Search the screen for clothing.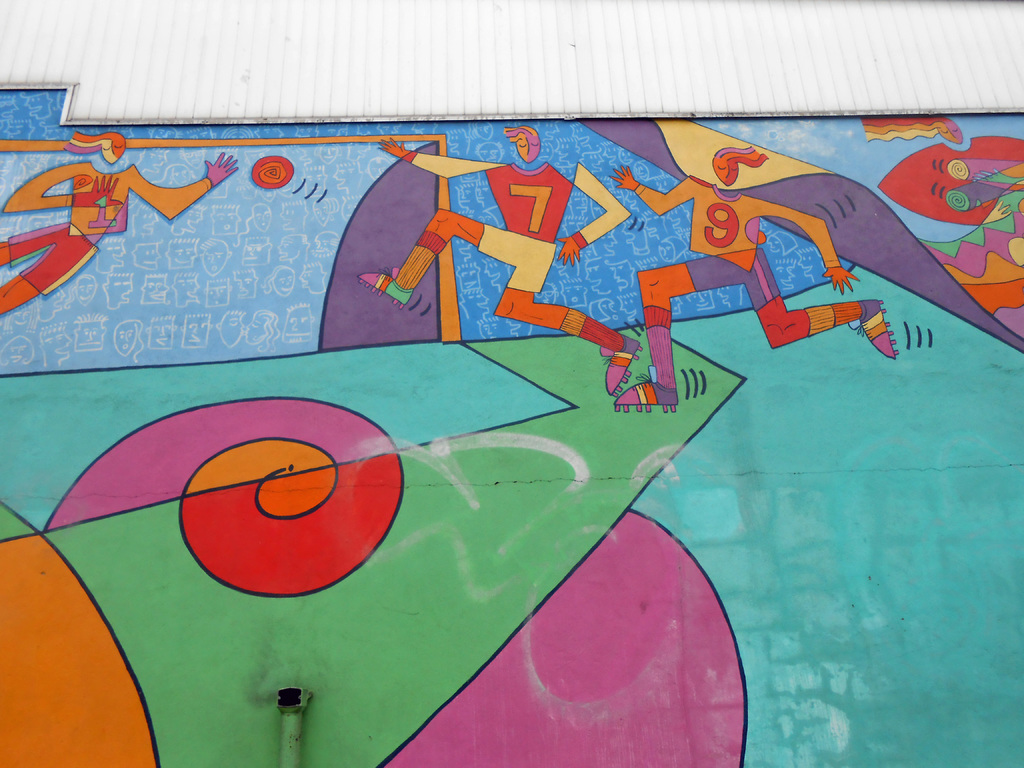
Found at {"x1": 0, "y1": 157, "x2": 215, "y2": 290}.
